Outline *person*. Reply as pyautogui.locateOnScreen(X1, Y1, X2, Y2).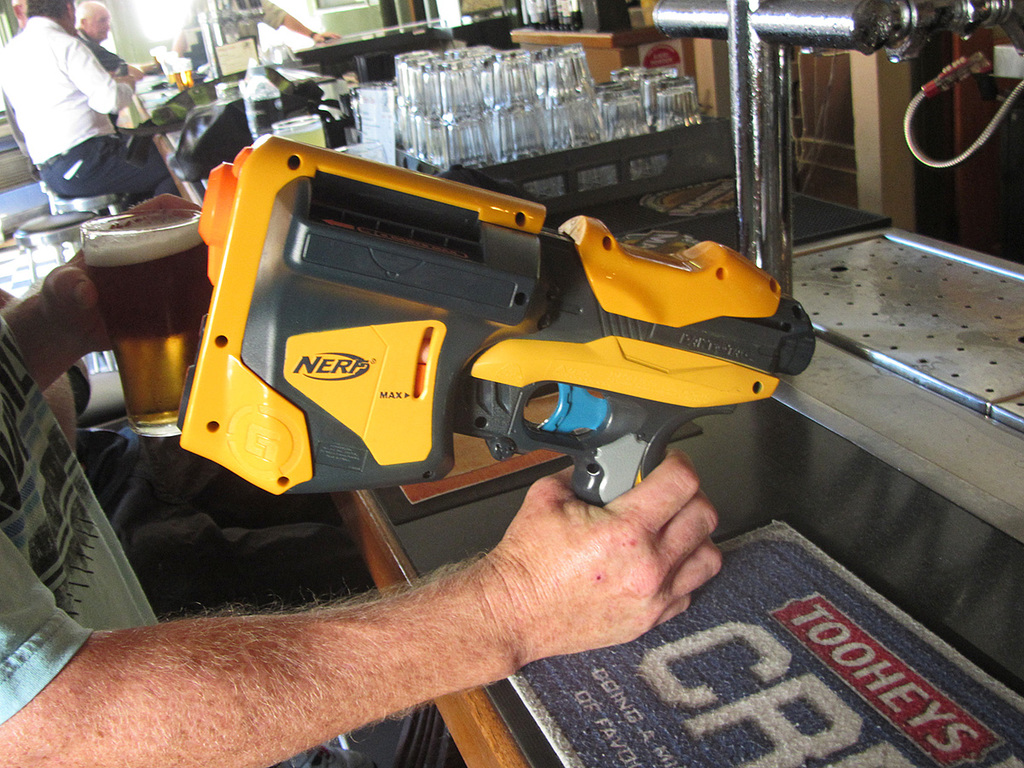
pyautogui.locateOnScreen(0, 0, 194, 203).
